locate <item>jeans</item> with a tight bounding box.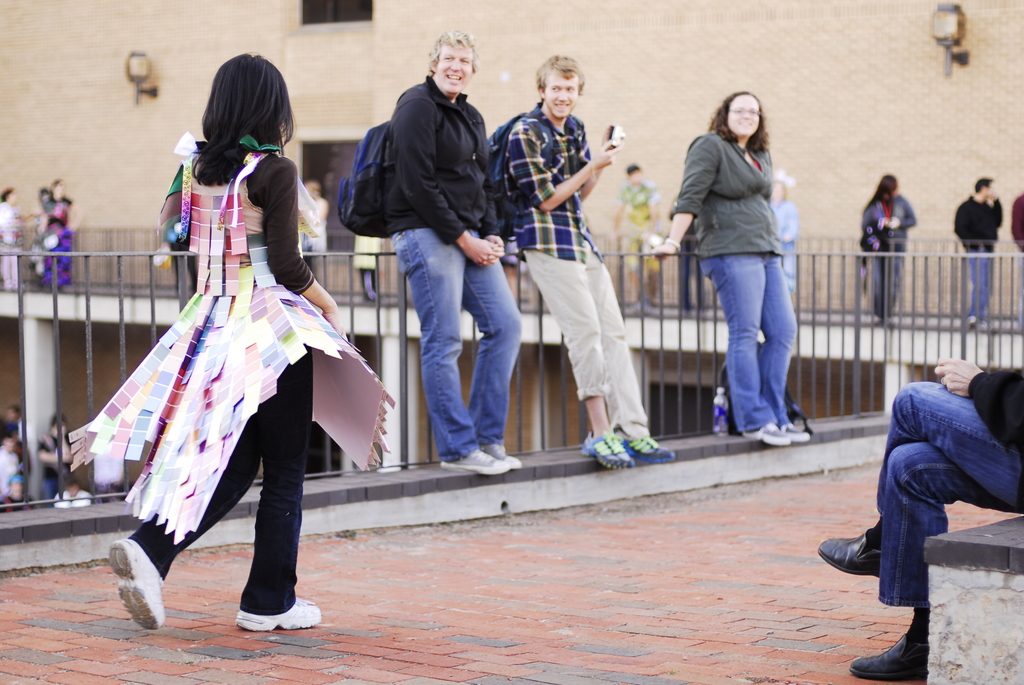
[139,358,309,628].
